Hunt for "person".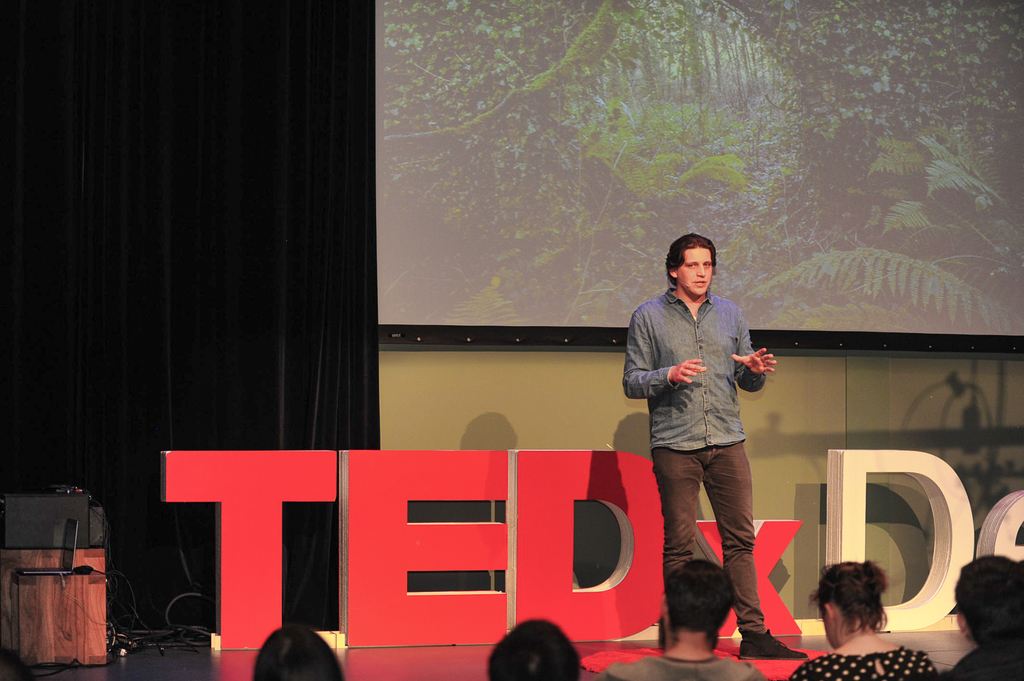
Hunted down at bbox=(940, 553, 1023, 680).
